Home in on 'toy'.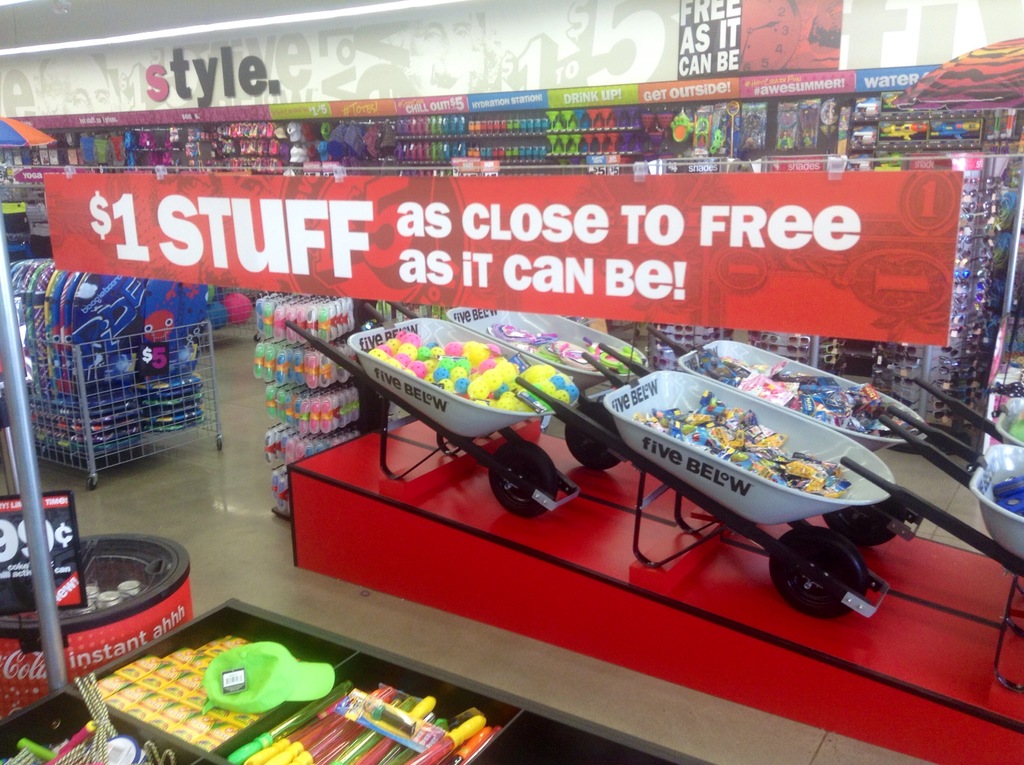
Homed in at <box>781,329,813,365</box>.
